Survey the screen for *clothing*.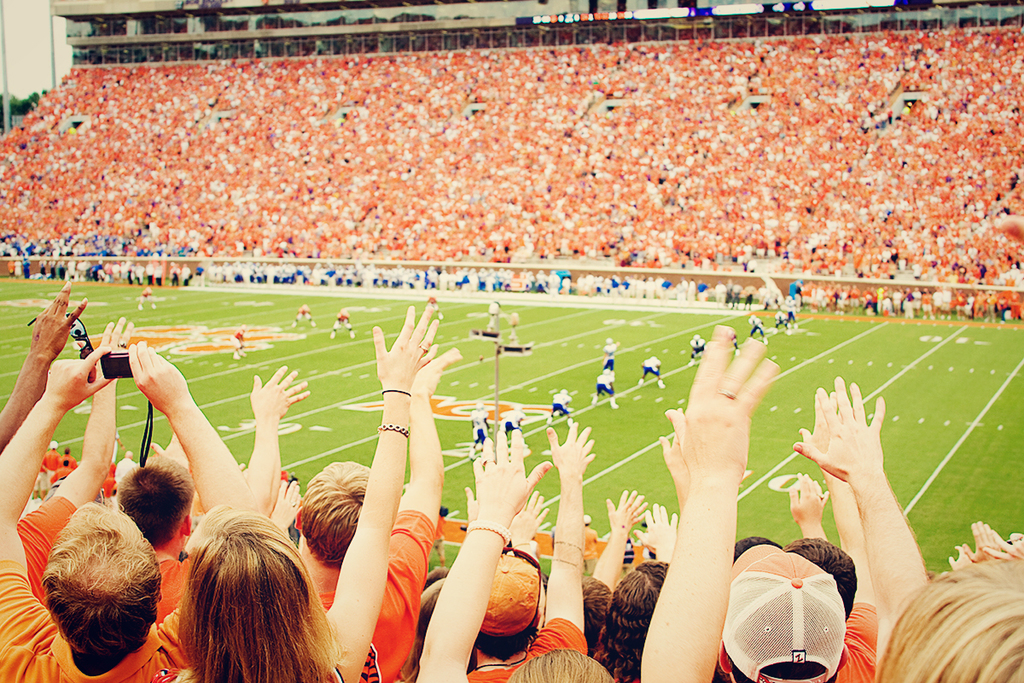
Survey found: detection(44, 447, 61, 489).
